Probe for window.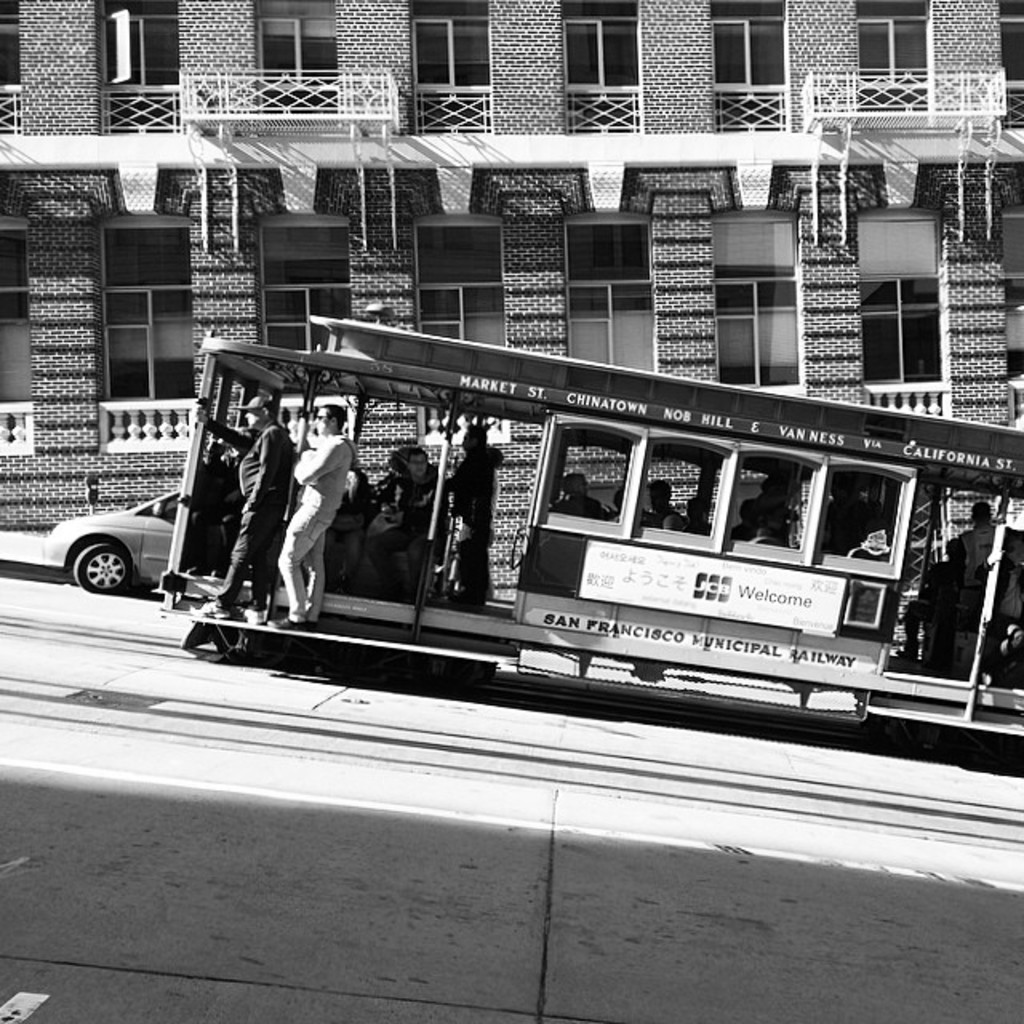
Probe result: (left=882, top=218, right=978, bottom=381).
